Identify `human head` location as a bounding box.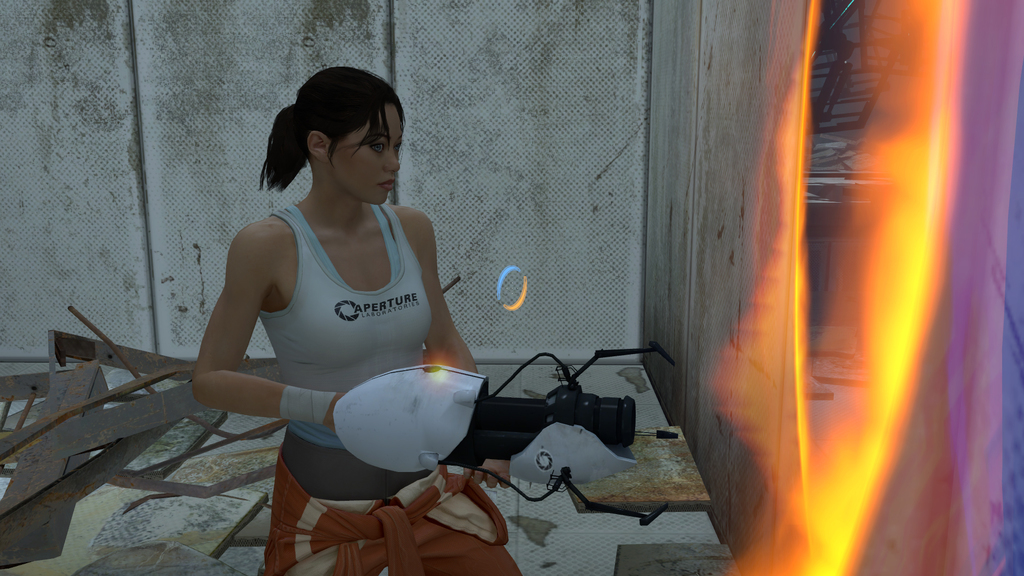
BBox(264, 68, 409, 197).
